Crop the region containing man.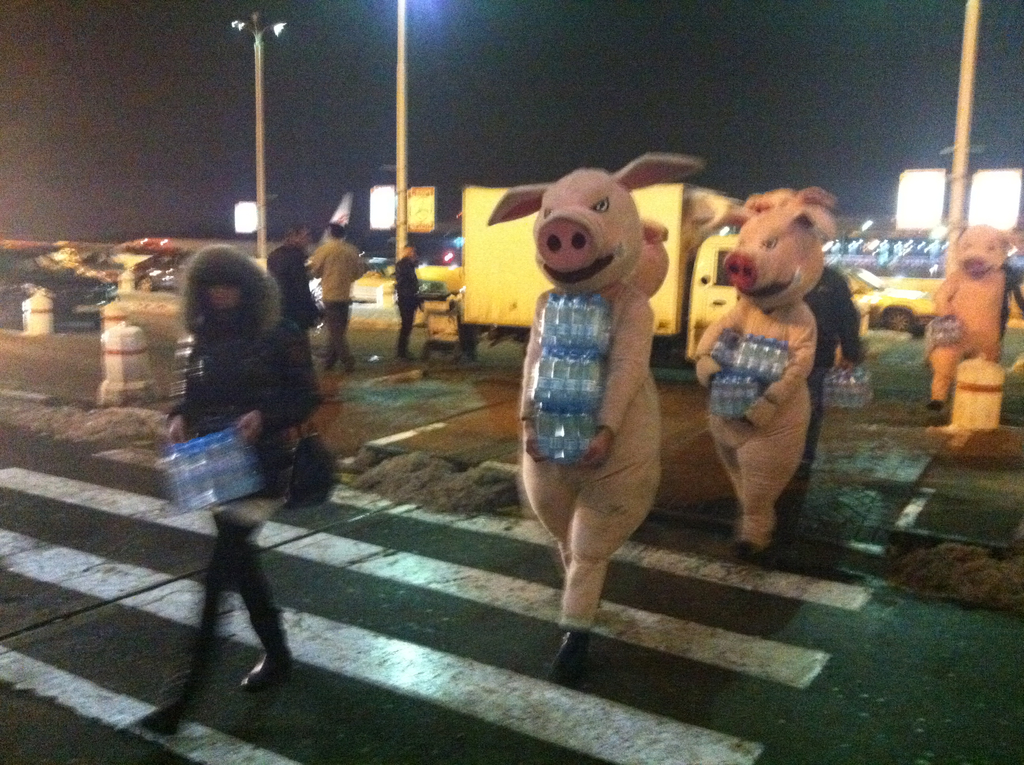
Crop region: (left=391, top=241, right=424, bottom=358).
